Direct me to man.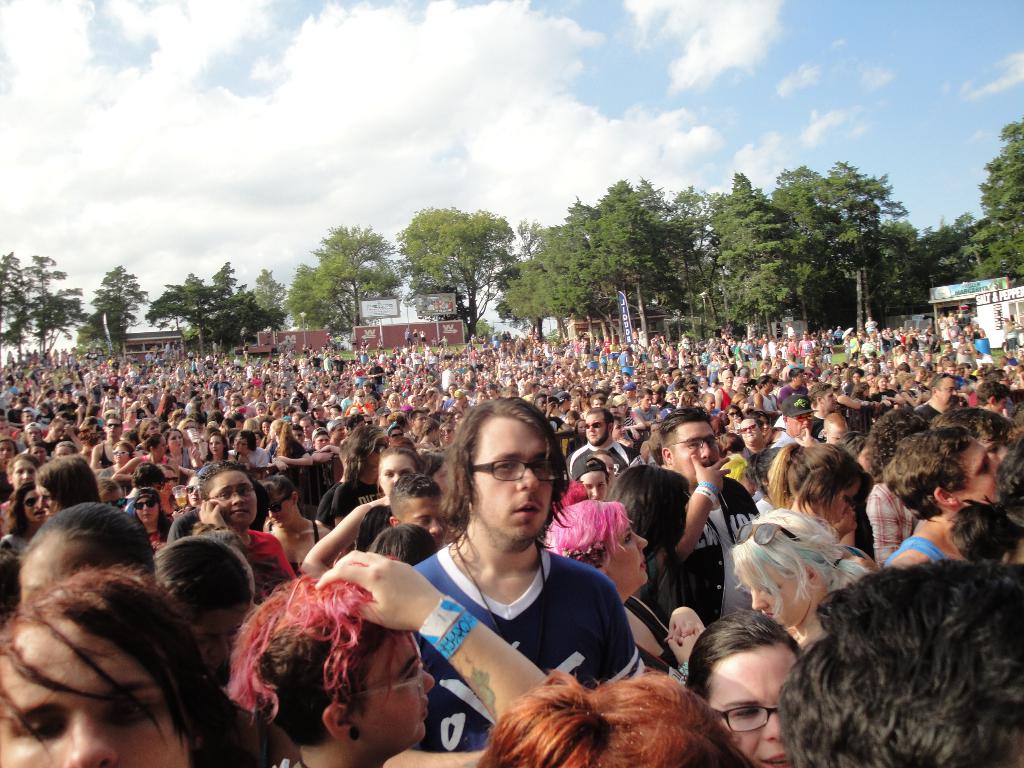
Direction: bbox(89, 415, 129, 481).
